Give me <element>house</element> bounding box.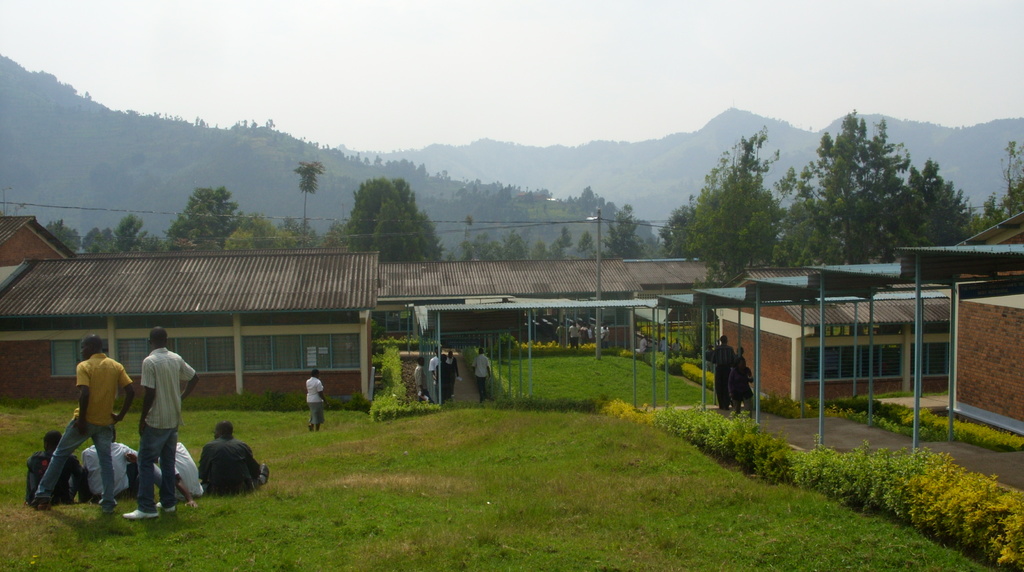
pyautogui.locateOnScreen(0, 250, 385, 401).
